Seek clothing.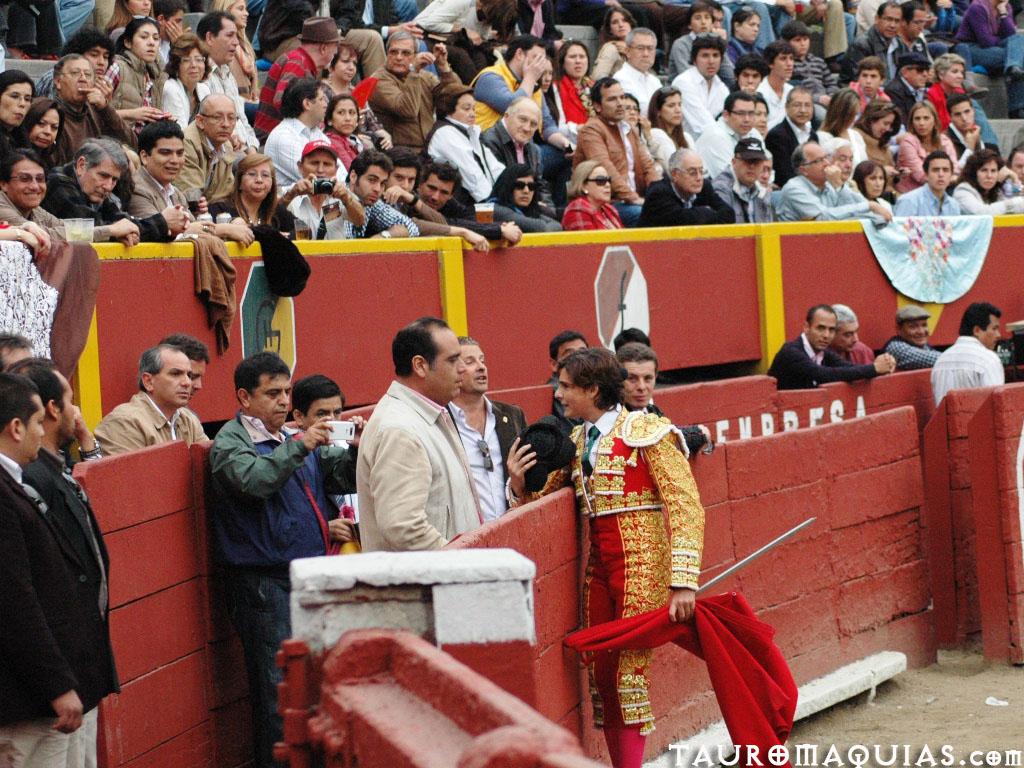
region(429, 383, 521, 516).
